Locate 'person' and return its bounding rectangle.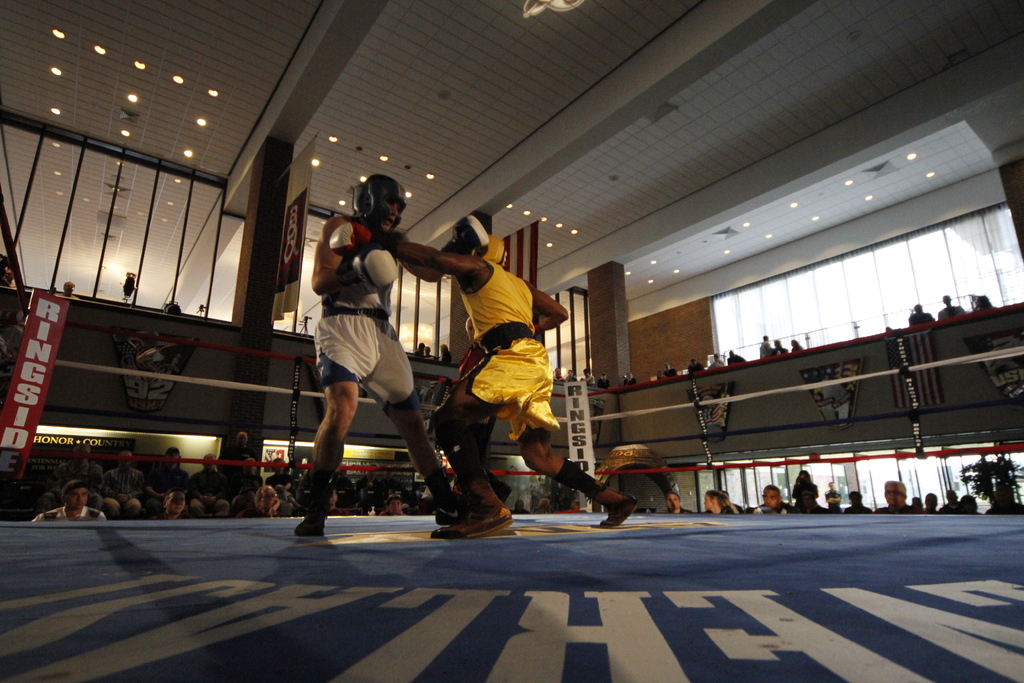
<region>906, 304, 931, 327</region>.
